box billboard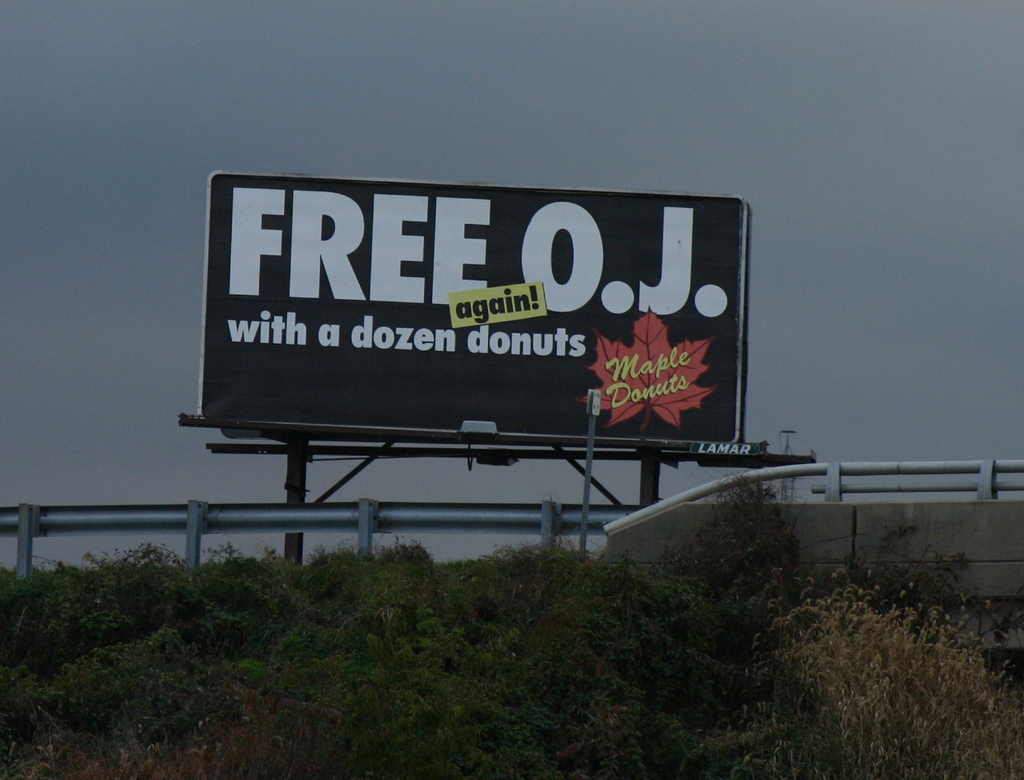
<box>194,171,754,450</box>
